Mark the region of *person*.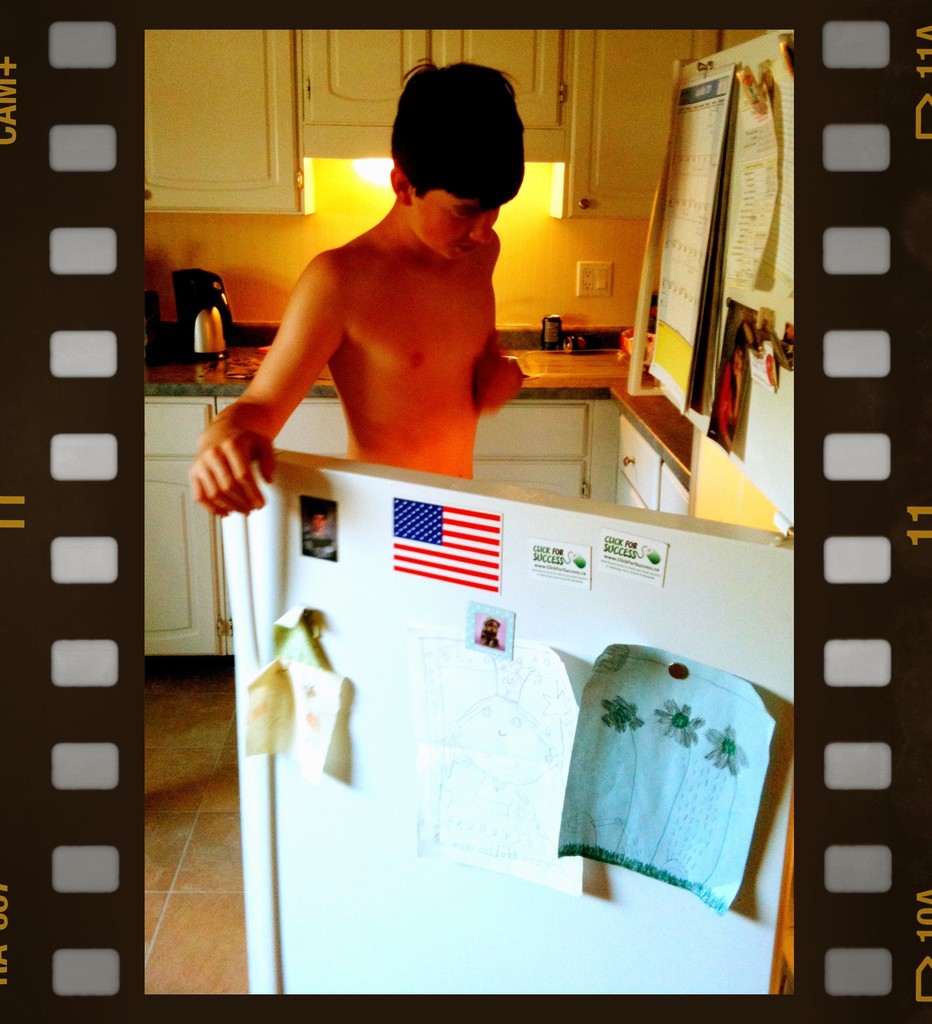
Region: region(213, 45, 563, 551).
